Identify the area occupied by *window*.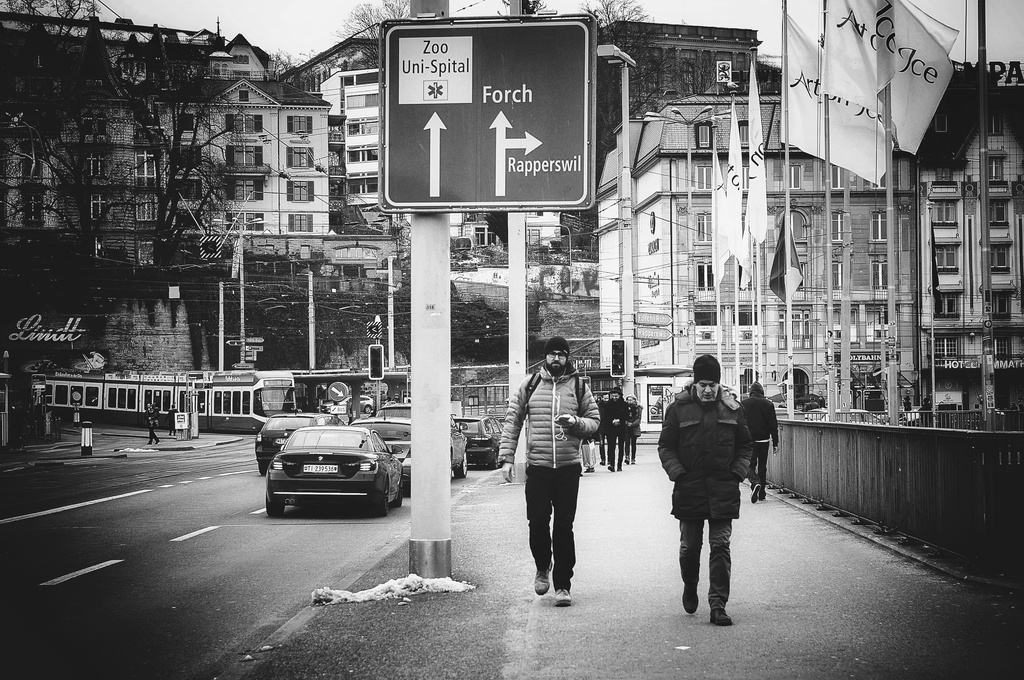
Area: (294, 179, 310, 201).
